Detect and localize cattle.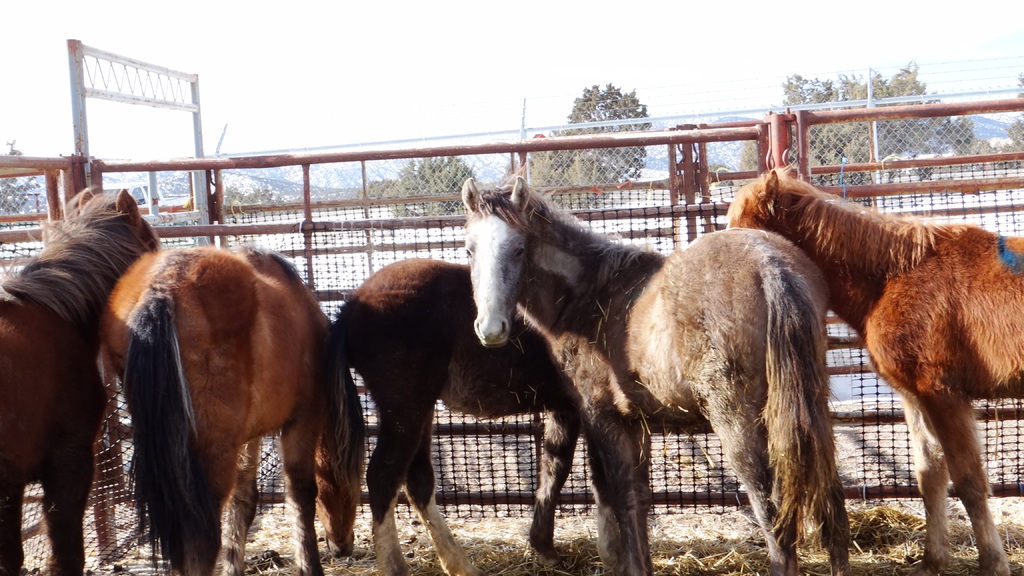
Localized at (104,246,365,575).
